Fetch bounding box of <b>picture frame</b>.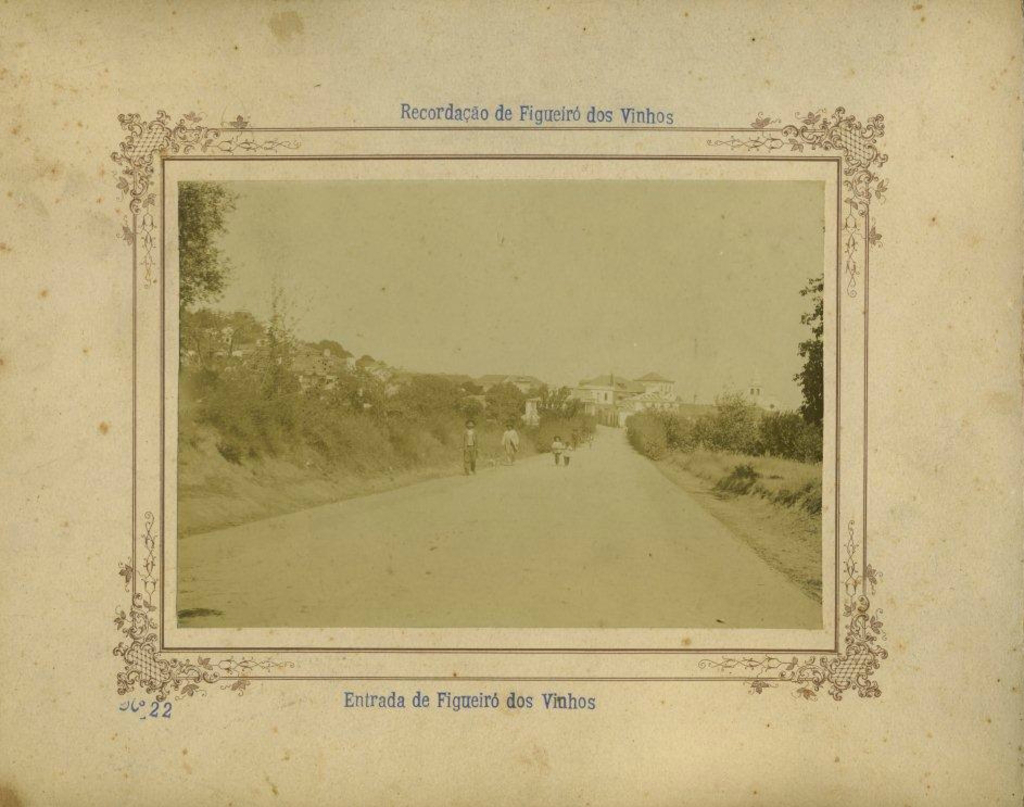
Bbox: l=105, t=102, r=883, b=697.
